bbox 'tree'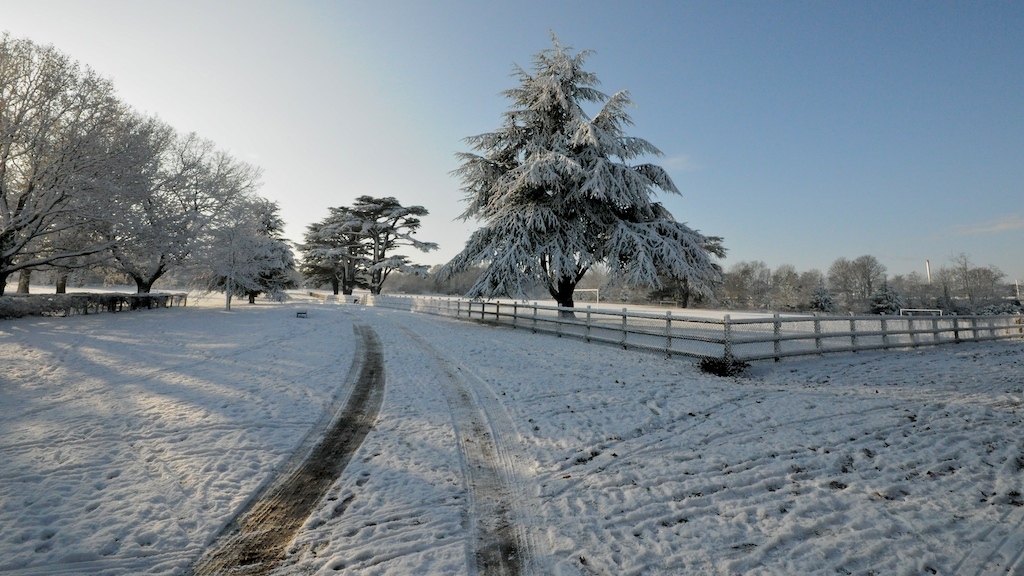
select_region(89, 132, 264, 305)
